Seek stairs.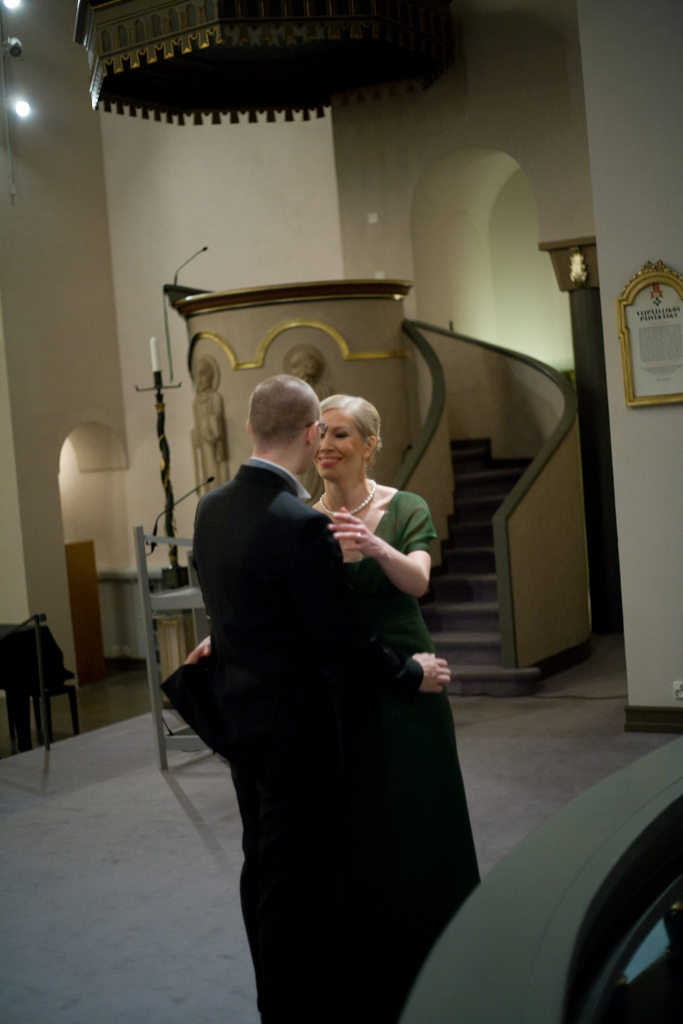
l=407, t=433, r=544, b=698.
